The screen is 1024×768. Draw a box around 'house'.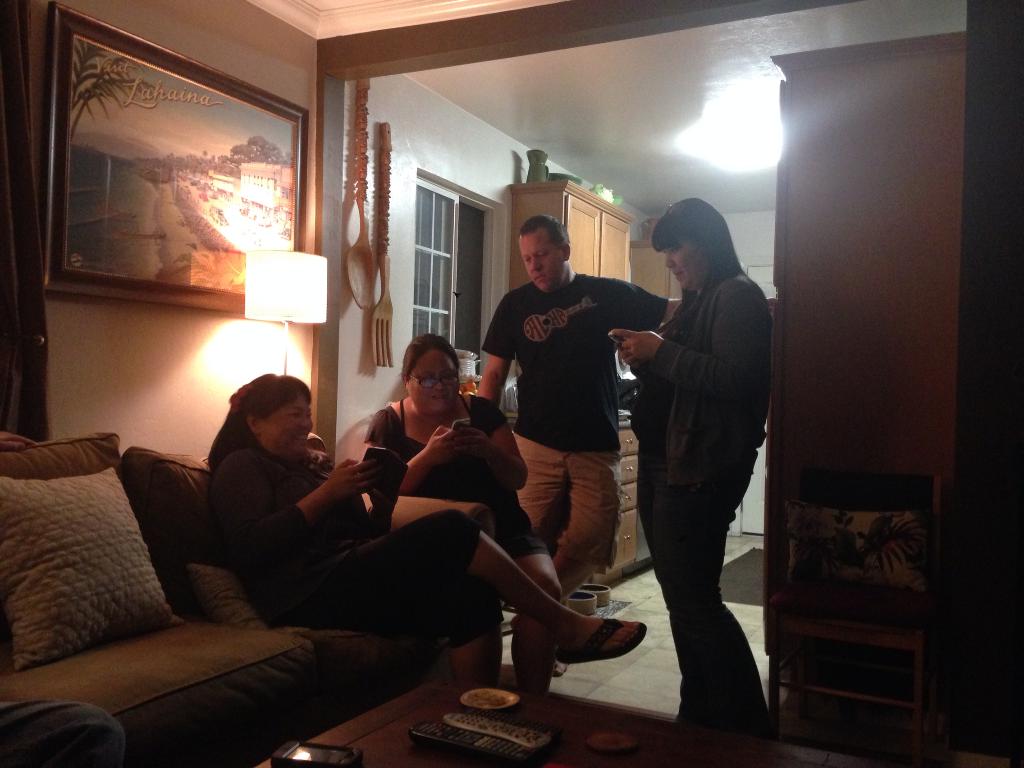
box=[0, 17, 984, 764].
